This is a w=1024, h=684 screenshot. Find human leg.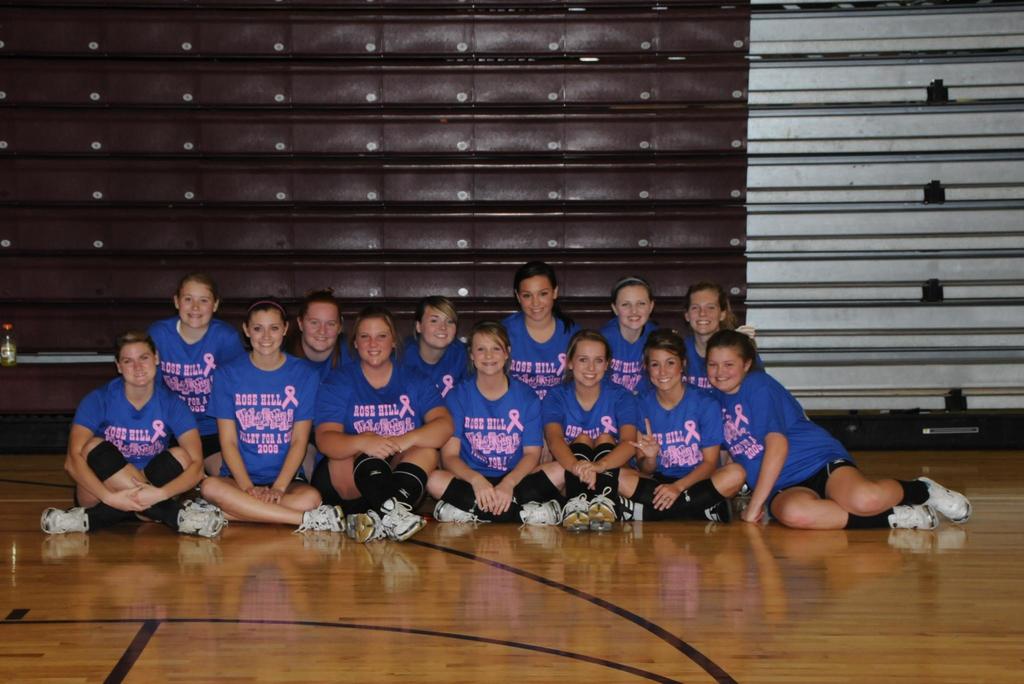
Bounding box: [x1=623, y1=459, x2=744, y2=527].
